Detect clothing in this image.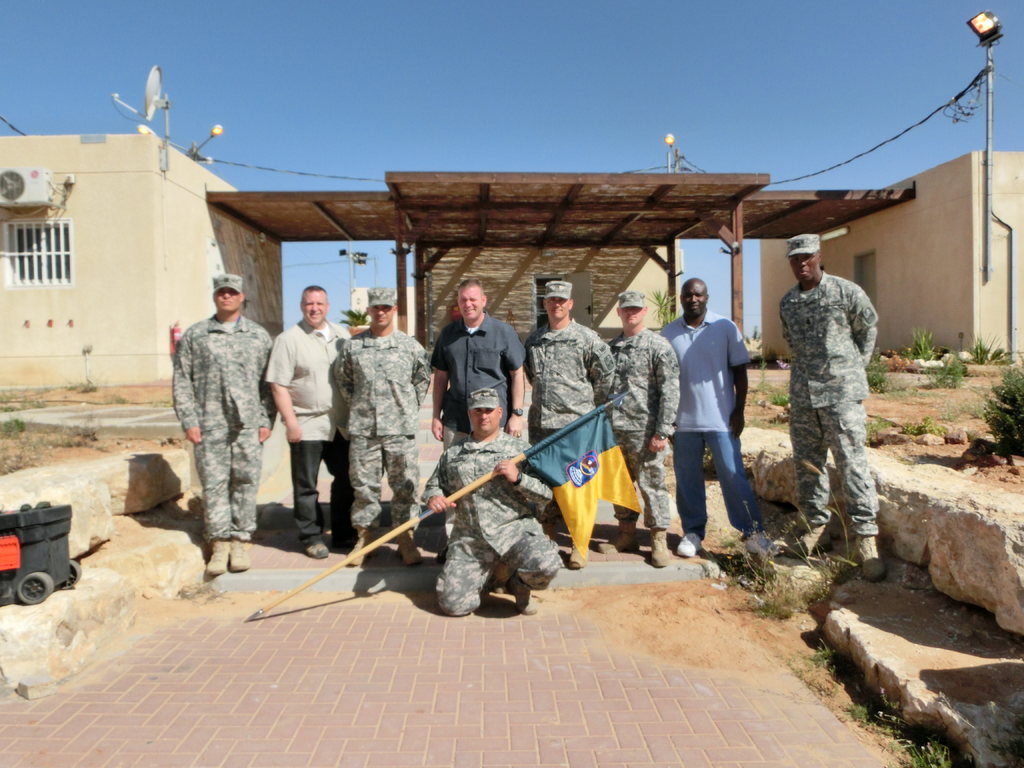
Detection: Rect(520, 323, 616, 553).
